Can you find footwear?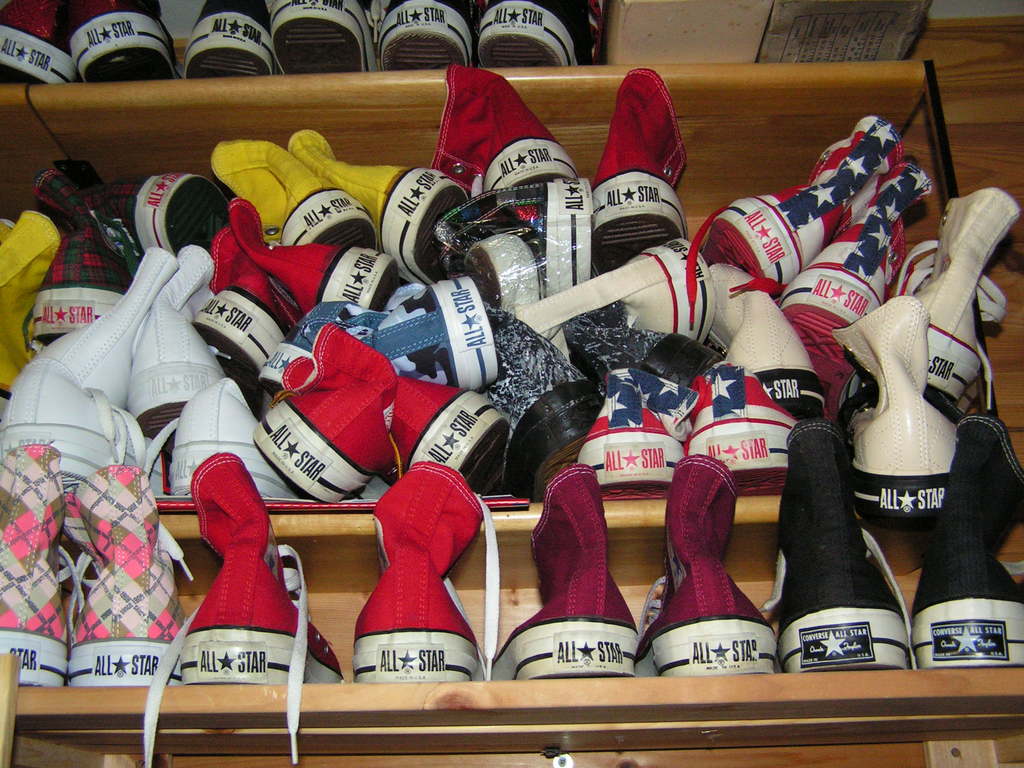
Yes, bounding box: (478, 0, 601, 67).
